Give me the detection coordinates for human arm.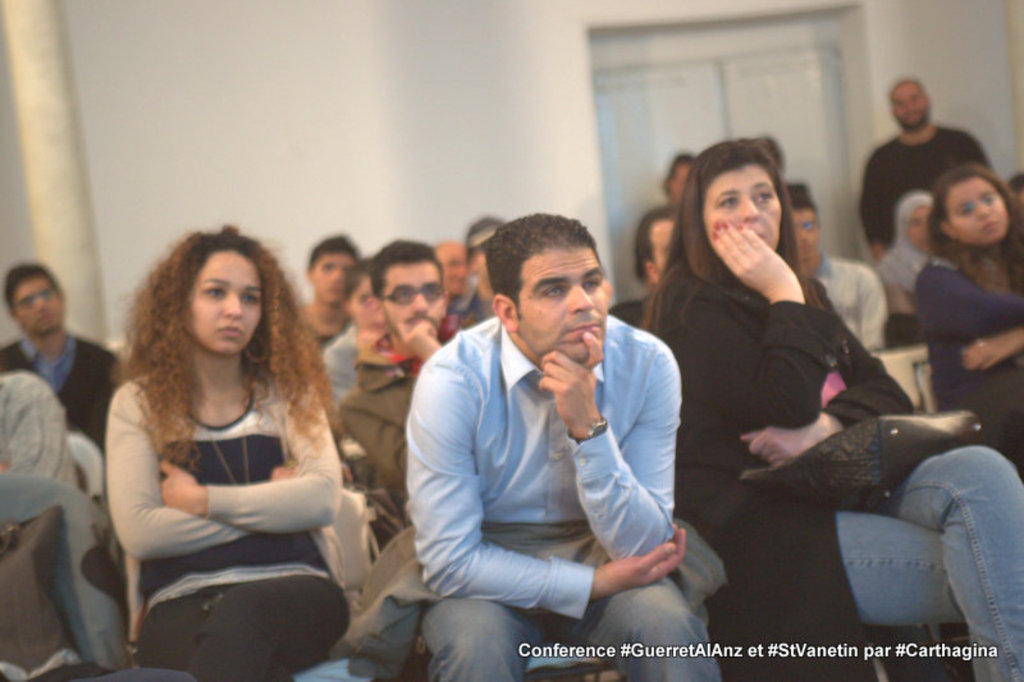
155,380,338,534.
